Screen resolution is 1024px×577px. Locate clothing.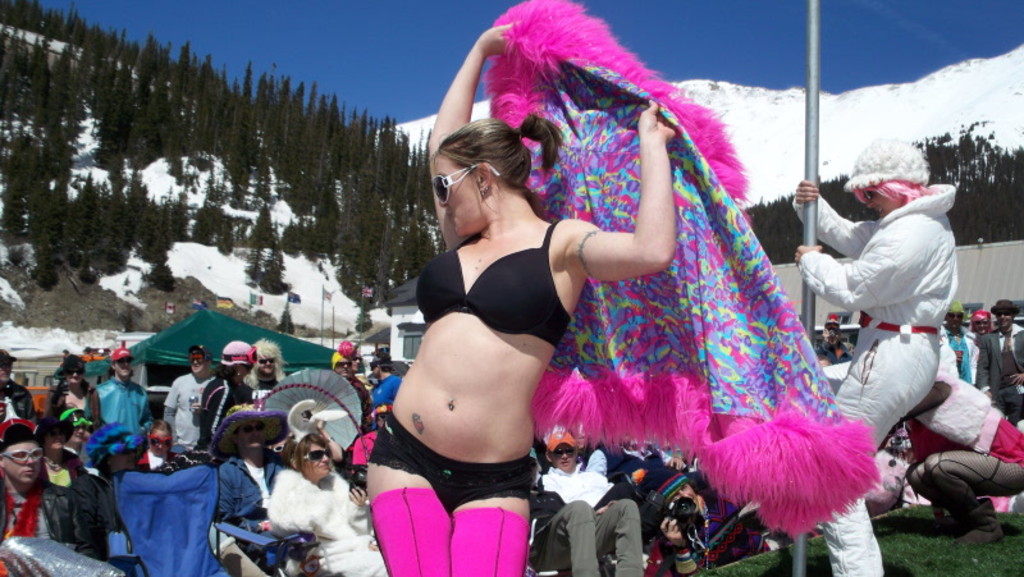
box(165, 375, 207, 447).
